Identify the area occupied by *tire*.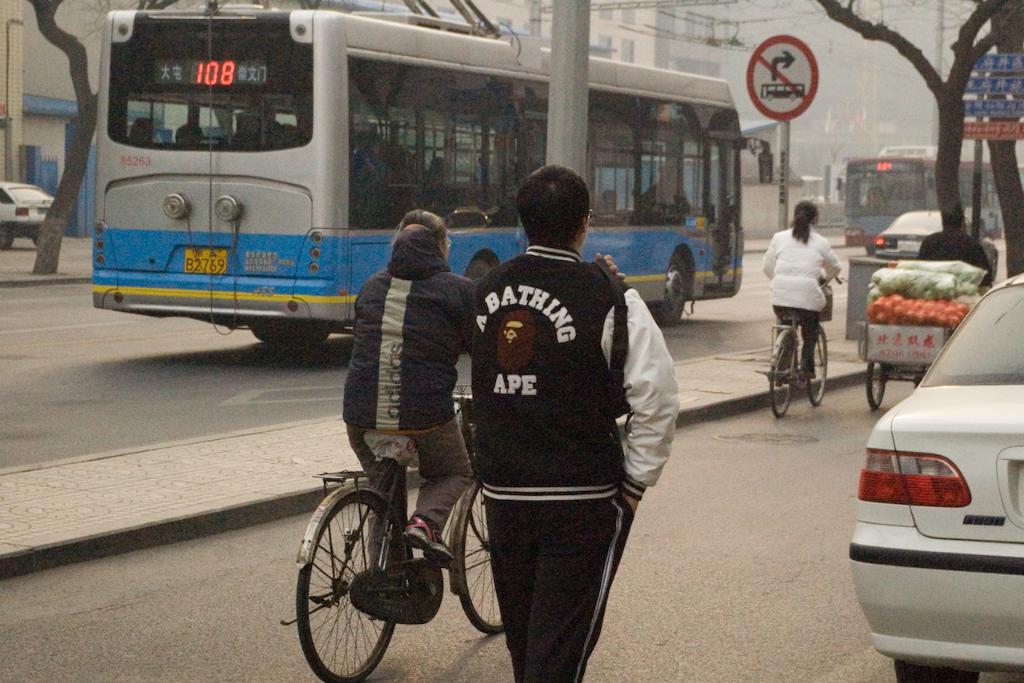
Area: 892/661/979/682.
